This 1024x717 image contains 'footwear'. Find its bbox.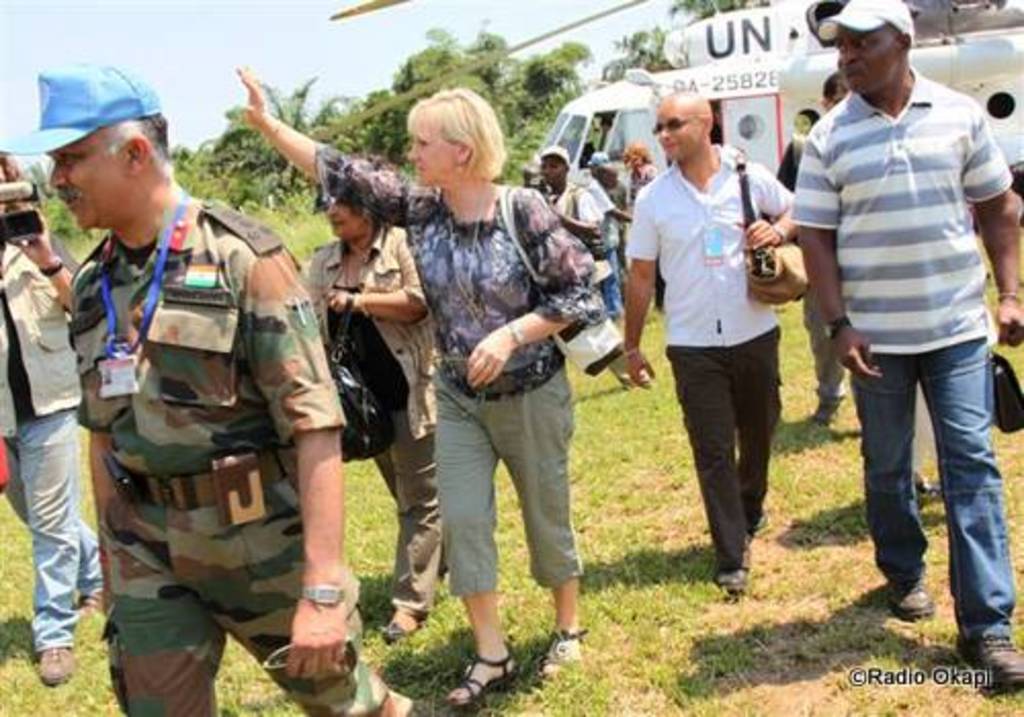
rect(442, 637, 510, 705).
